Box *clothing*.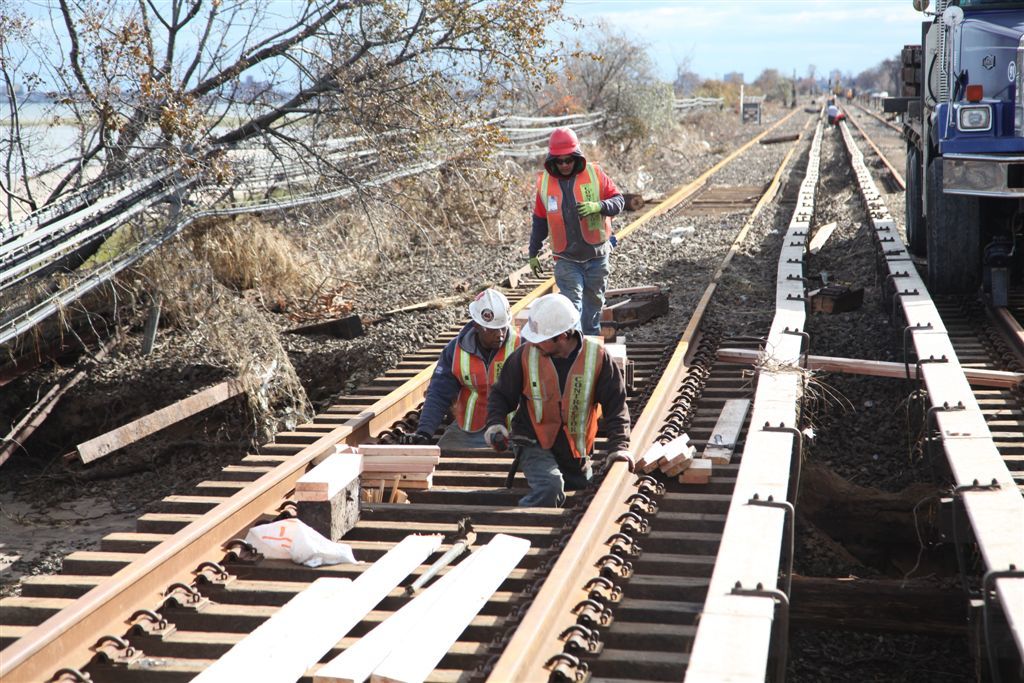
460, 287, 531, 336.
